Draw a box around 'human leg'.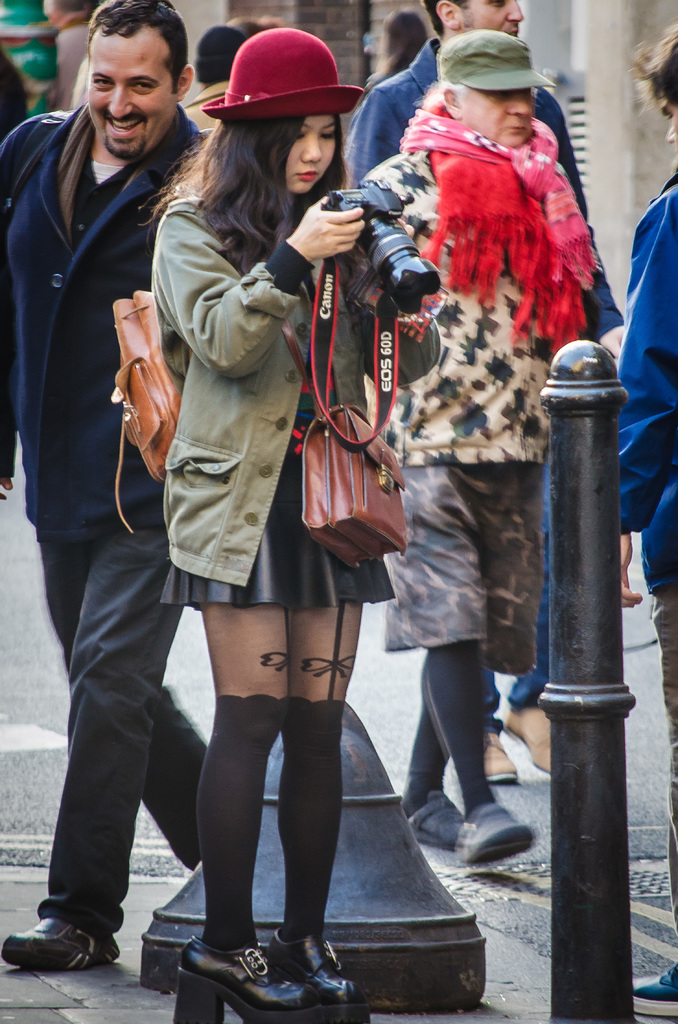
Rect(167, 435, 318, 1022).
